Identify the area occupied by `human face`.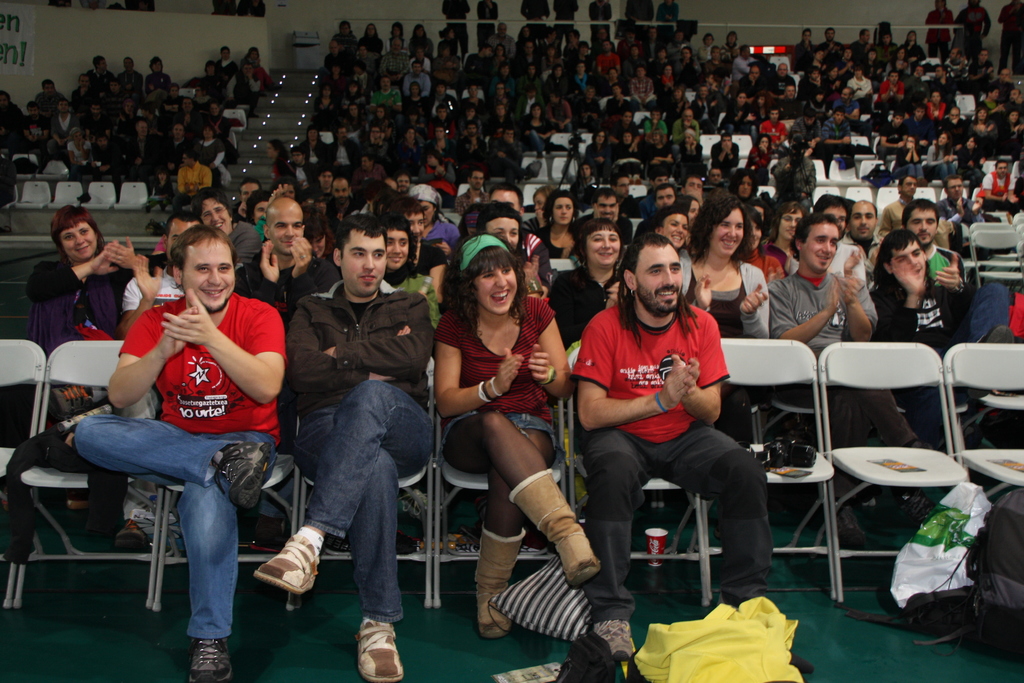
Area: detection(802, 222, 843, 271).
